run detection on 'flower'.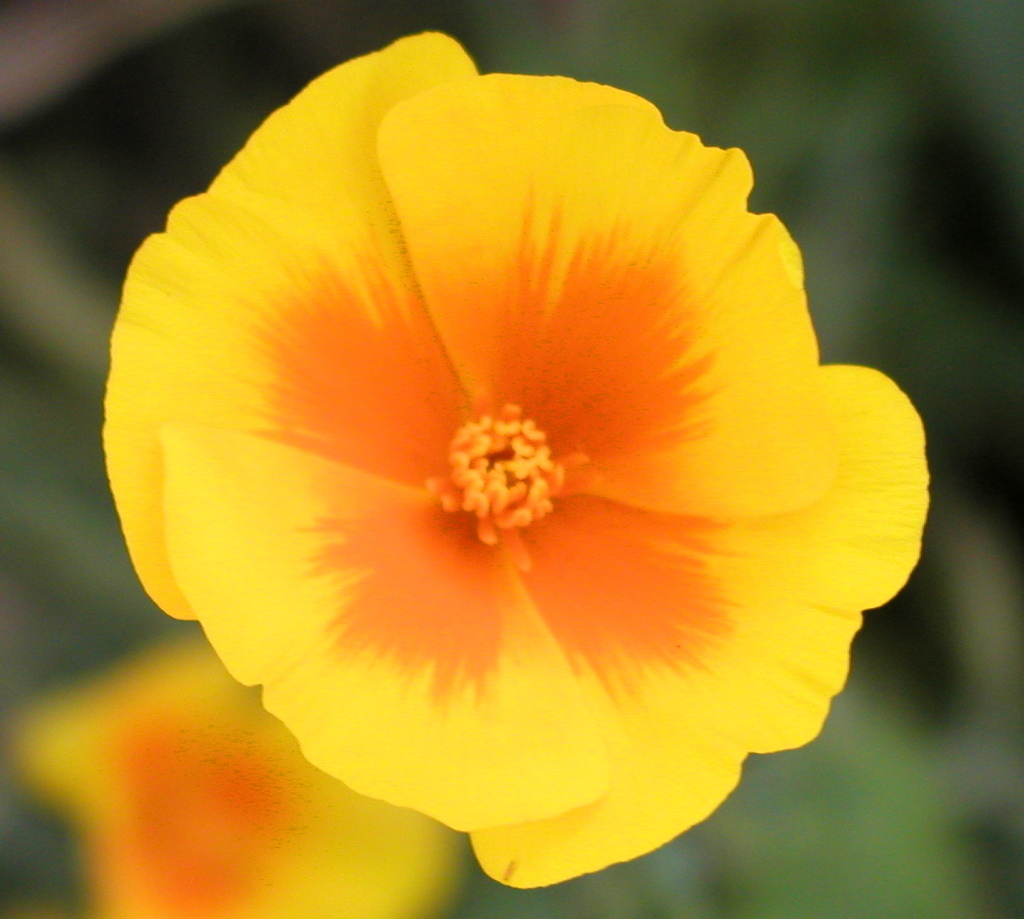
Result: <box>102,28,880,869</box>.
